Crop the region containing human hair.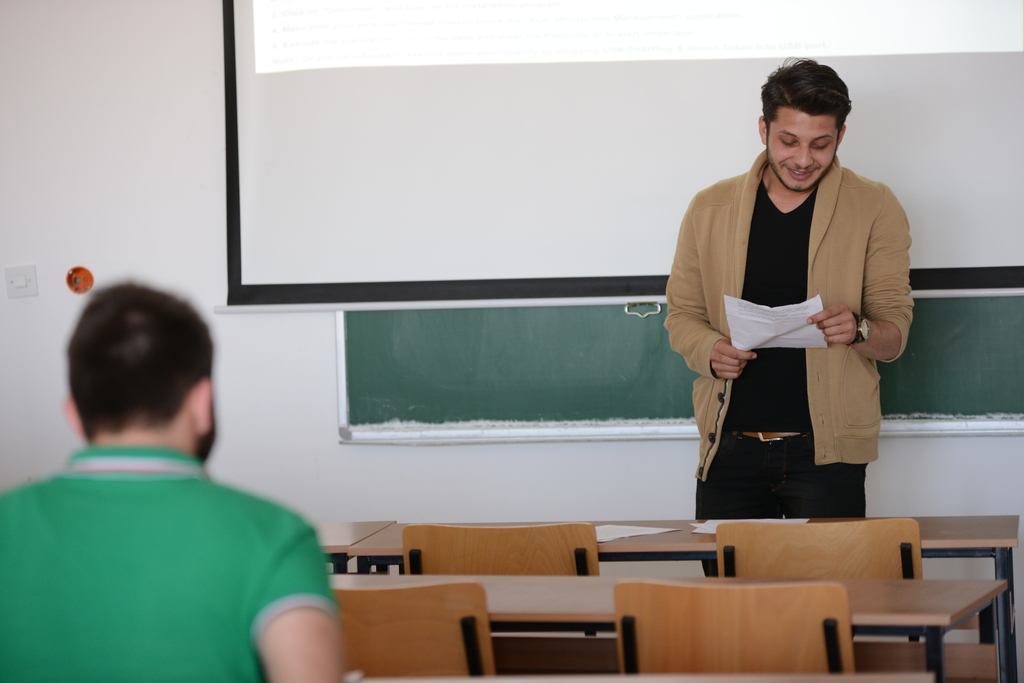
Crop region: locate(67, 275, 214, 447).
